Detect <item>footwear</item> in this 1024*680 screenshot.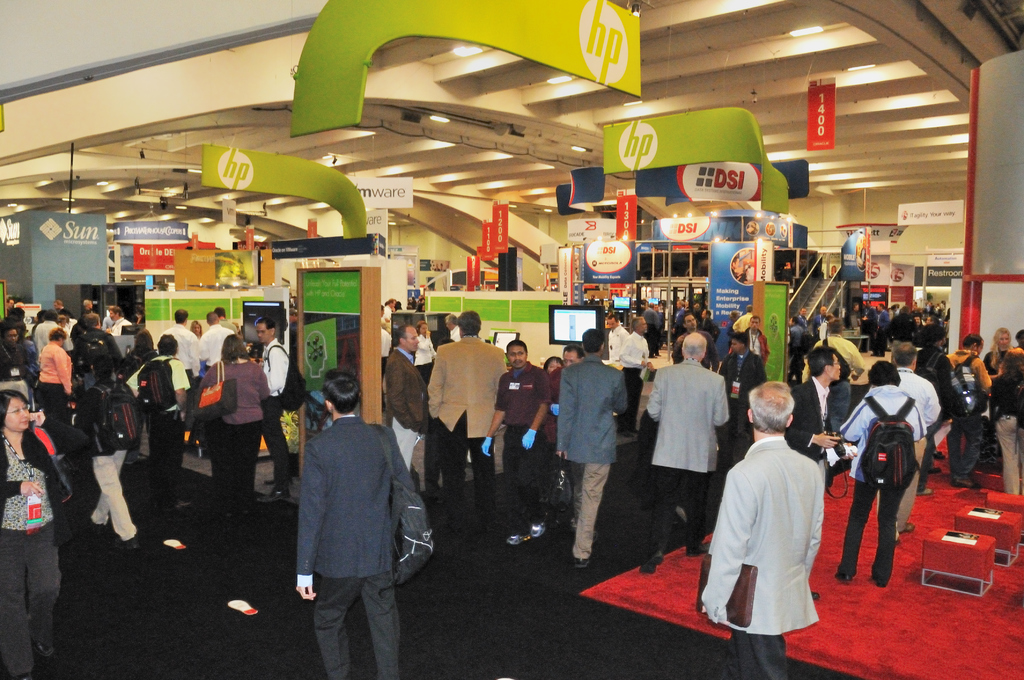
Detection: region(577, 559, 588, 568).
